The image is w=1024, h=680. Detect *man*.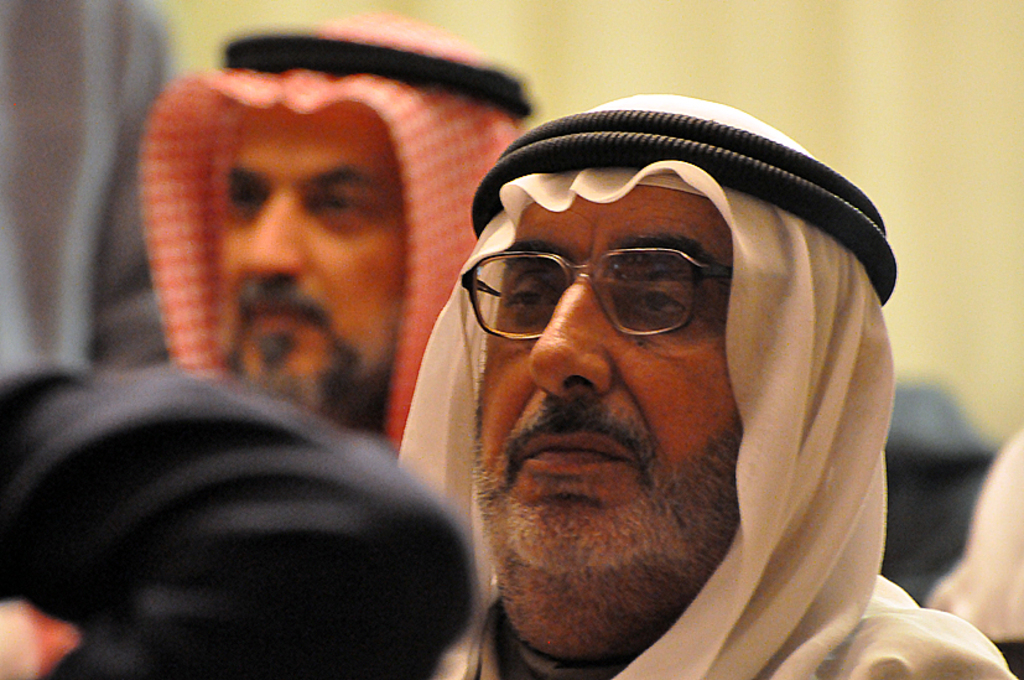
Detection: [left=134, top=11, right=530, bottom=442].
